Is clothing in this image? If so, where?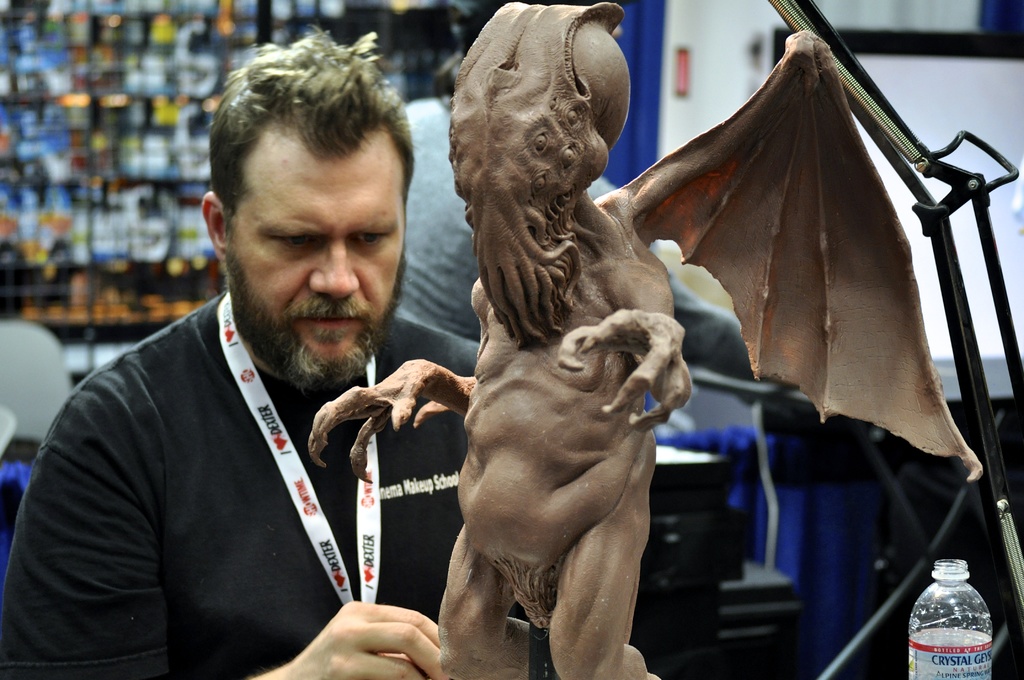
Yes, at (393,97,754,446).
